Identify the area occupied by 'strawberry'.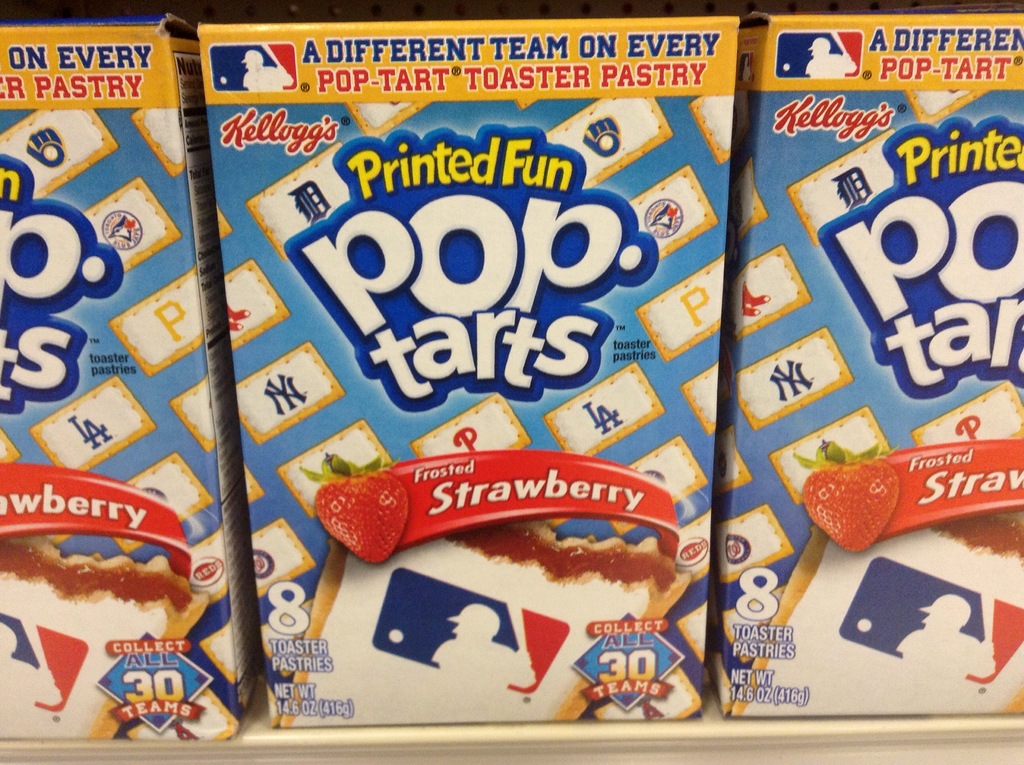
Area: box(307, 474, 415, 573).
